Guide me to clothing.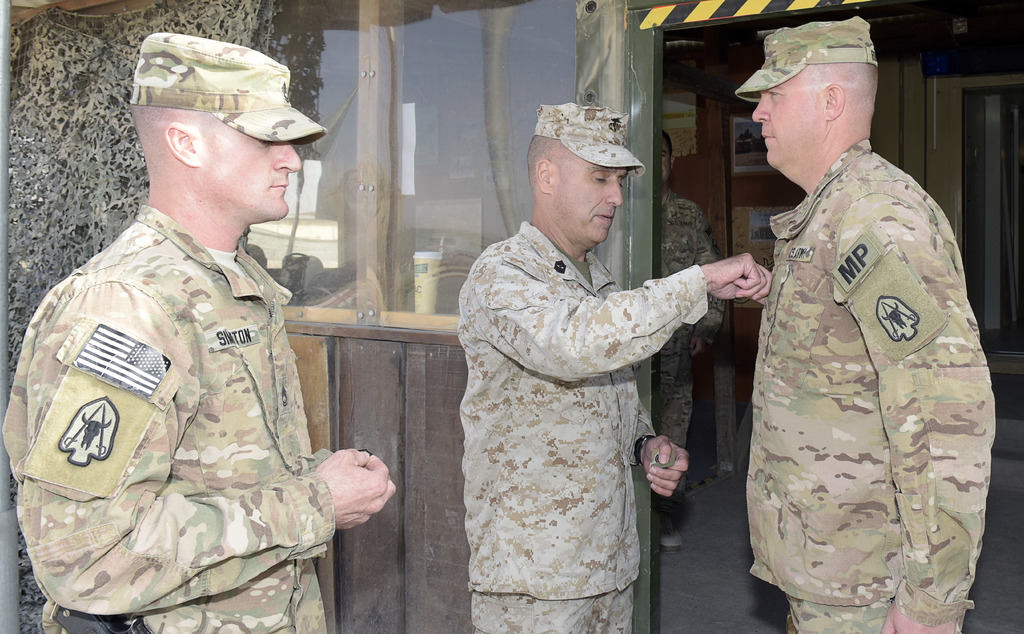
Guidance: x1=737 y1=93 x2=1008 y2=610.
